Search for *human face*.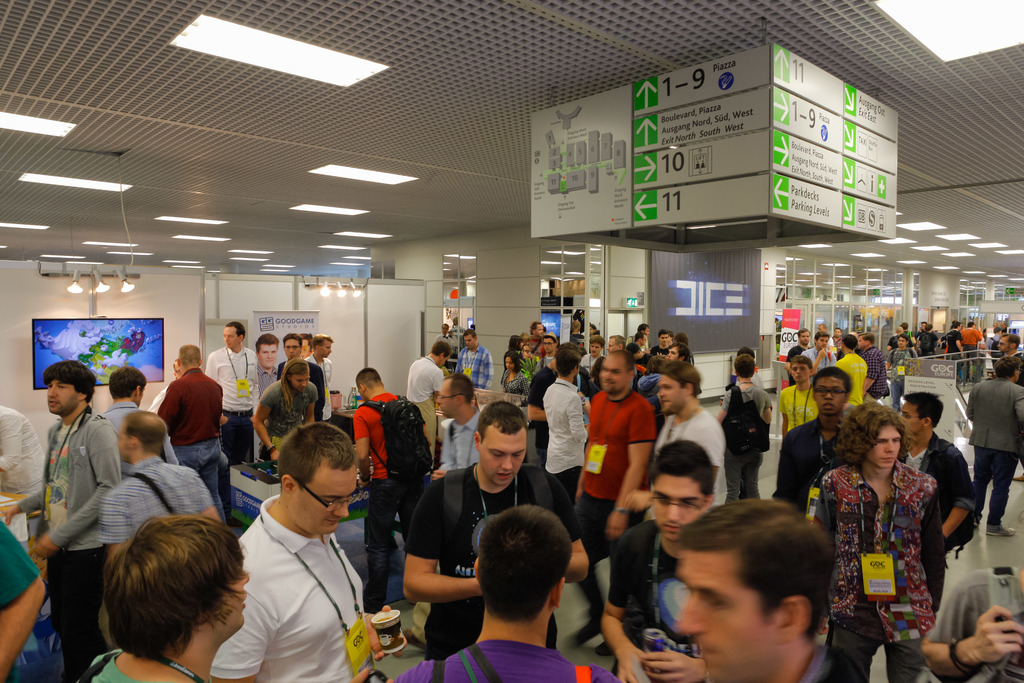
Found at x1=436 y1=383 x2=461 y2=422.
